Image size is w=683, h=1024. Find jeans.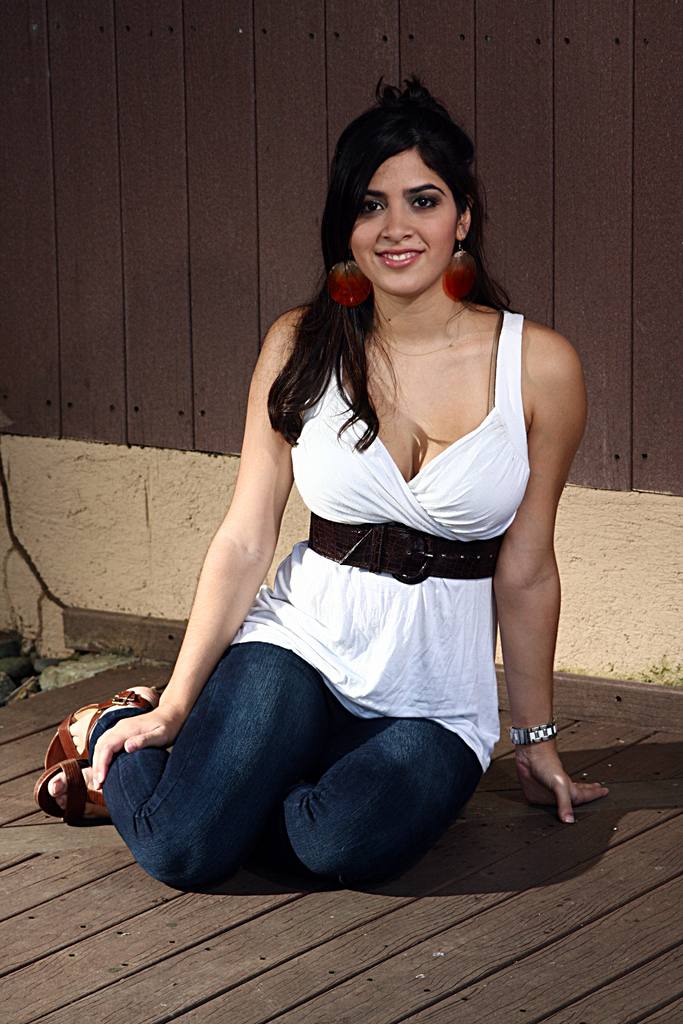
[left=85, top=644, right=479, bottom=889].
